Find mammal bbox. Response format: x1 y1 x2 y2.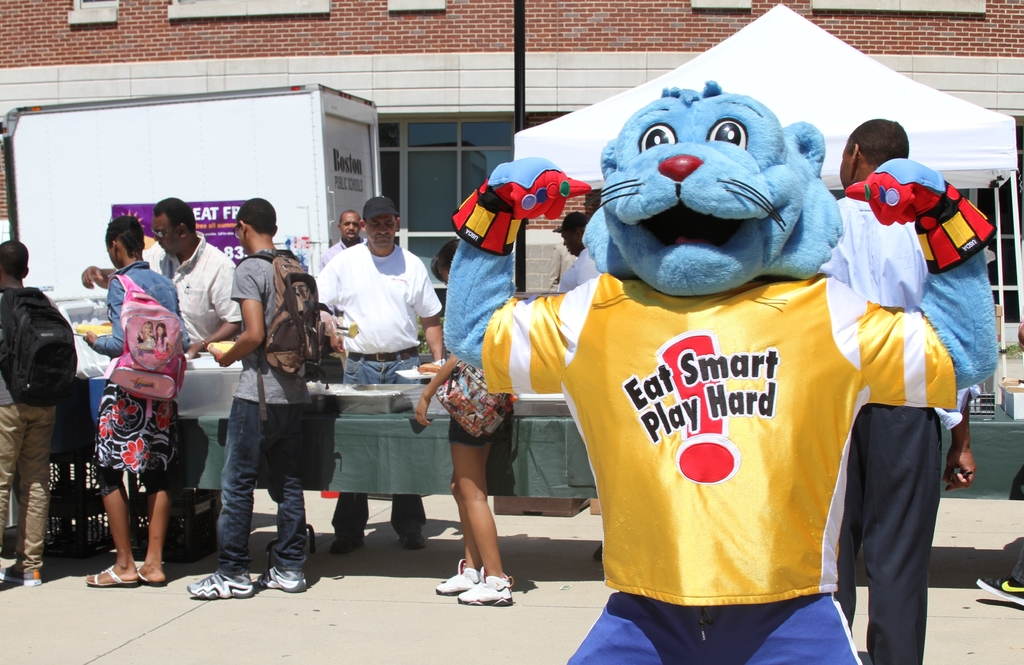
413 234 515 609.
